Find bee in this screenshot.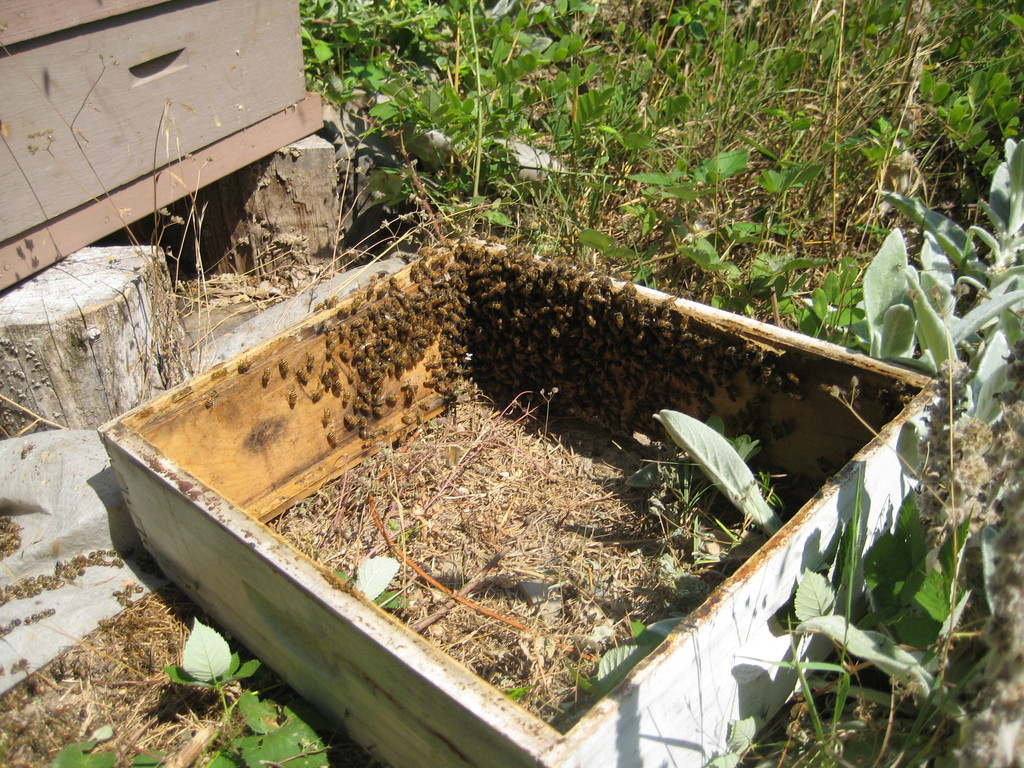
The bounding box for bee is locate(328, 292, 337, 307).
